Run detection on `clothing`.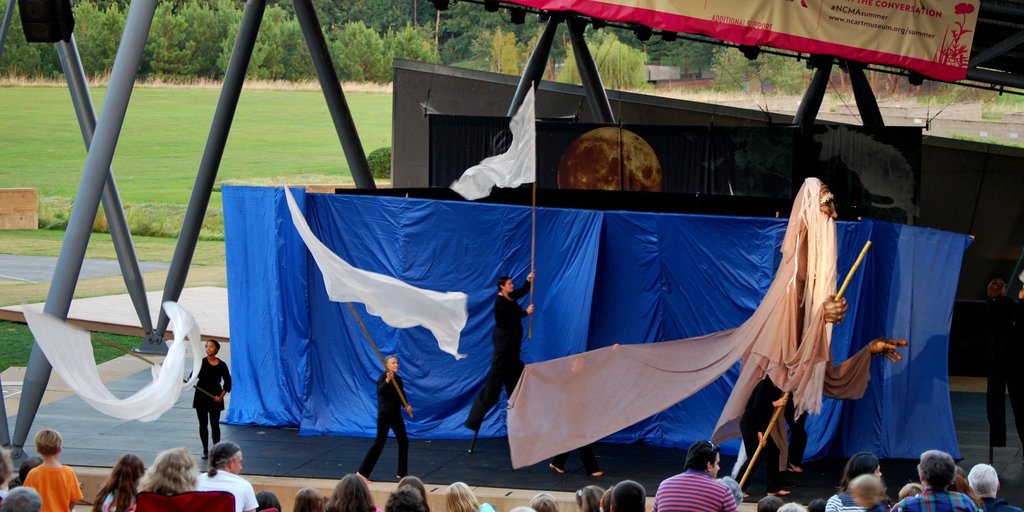
Result: locate(102, 488, 136, 511).
